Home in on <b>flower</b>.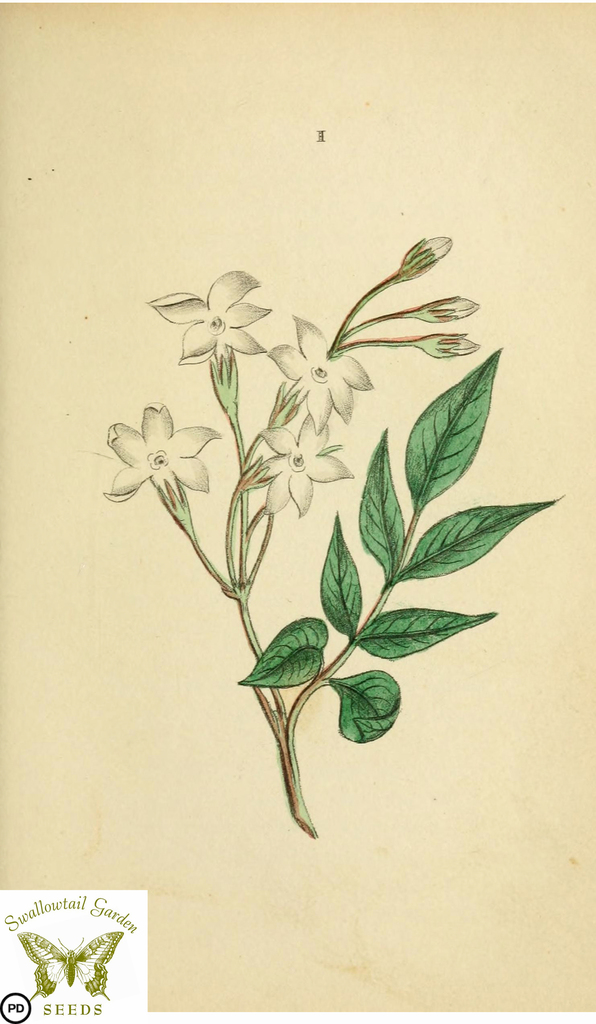
Homed in at pyautogui.locateOnScreen(95, 402, 217, 502).
